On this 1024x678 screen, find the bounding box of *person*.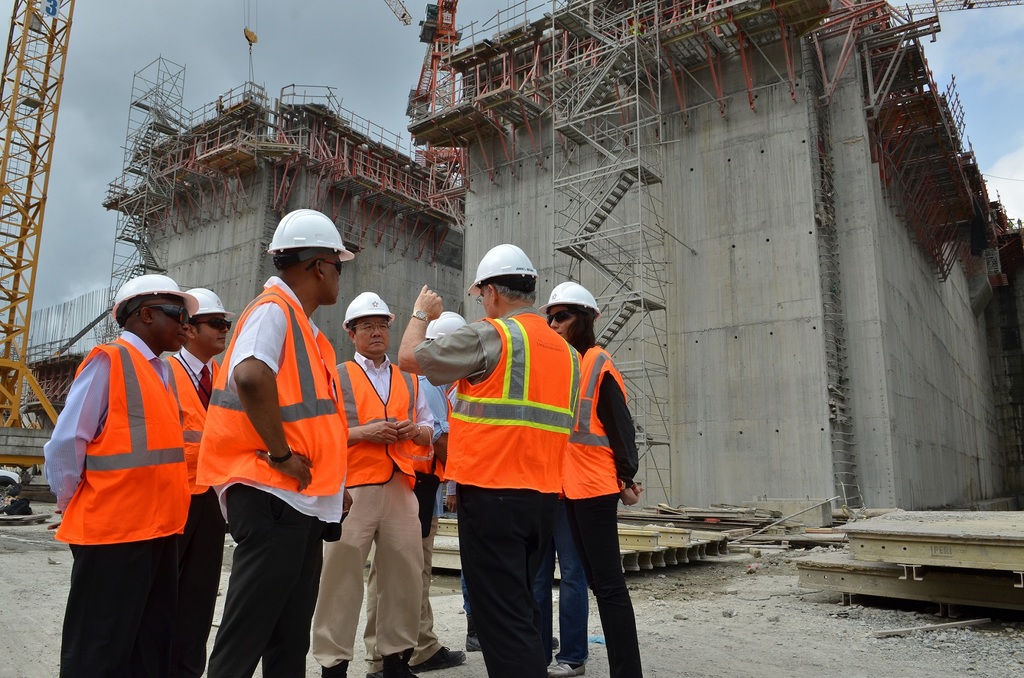
Bounding box: <box>322,272,433,658</box>.
